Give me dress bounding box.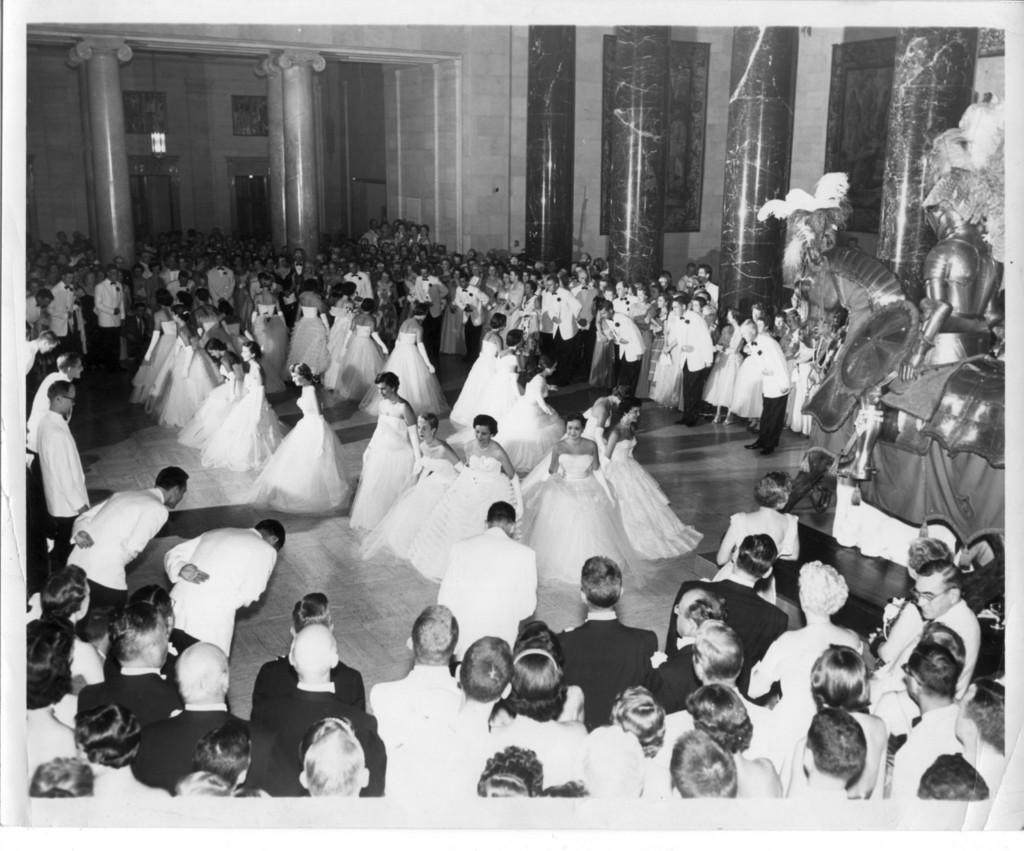
<region>200, 312, 228, 346</region>.
